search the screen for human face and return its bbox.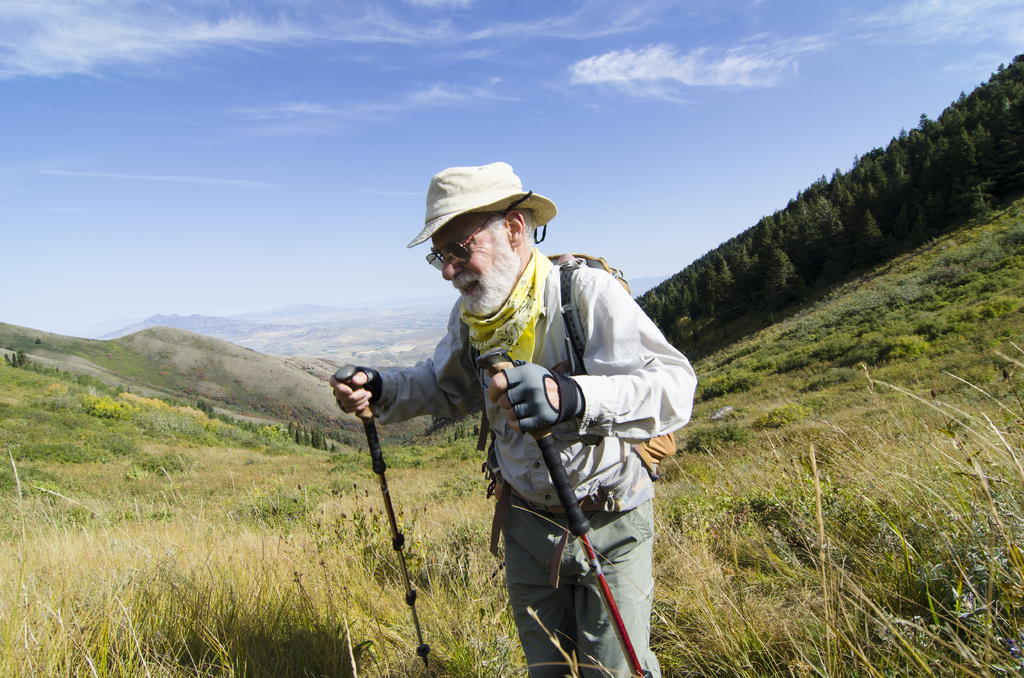
Found: left=435, top=216, right=510, bottom=296.
